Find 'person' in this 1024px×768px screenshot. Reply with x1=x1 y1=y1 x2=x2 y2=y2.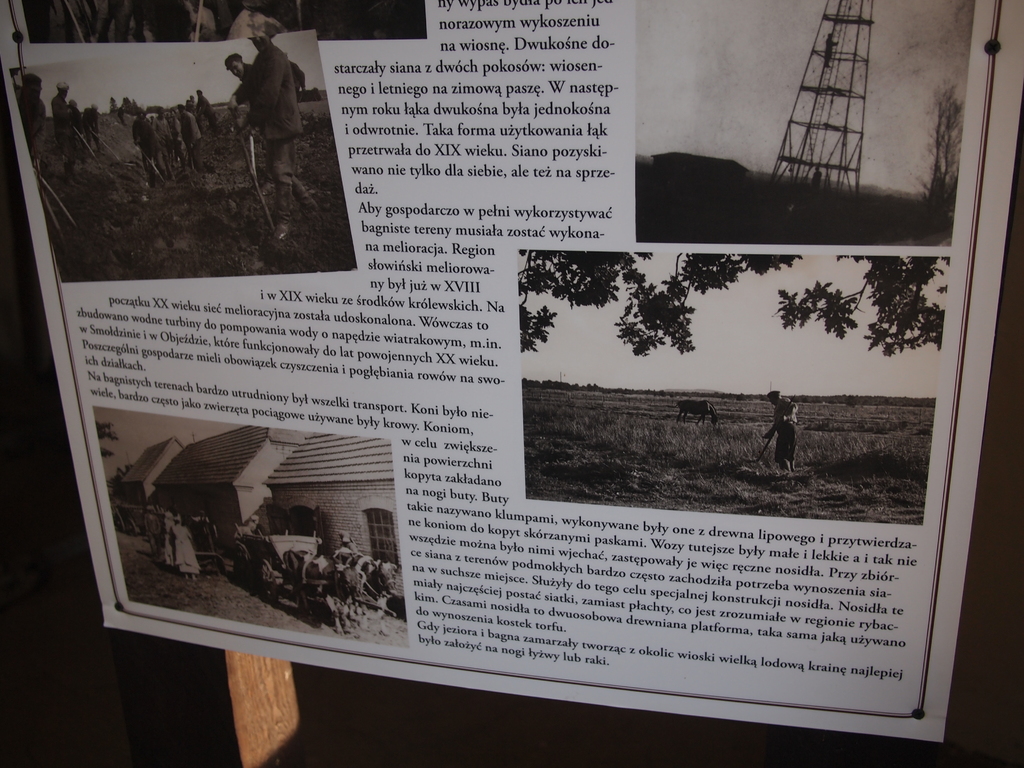
x1=760 y1=380 x2=801 y2=474.
